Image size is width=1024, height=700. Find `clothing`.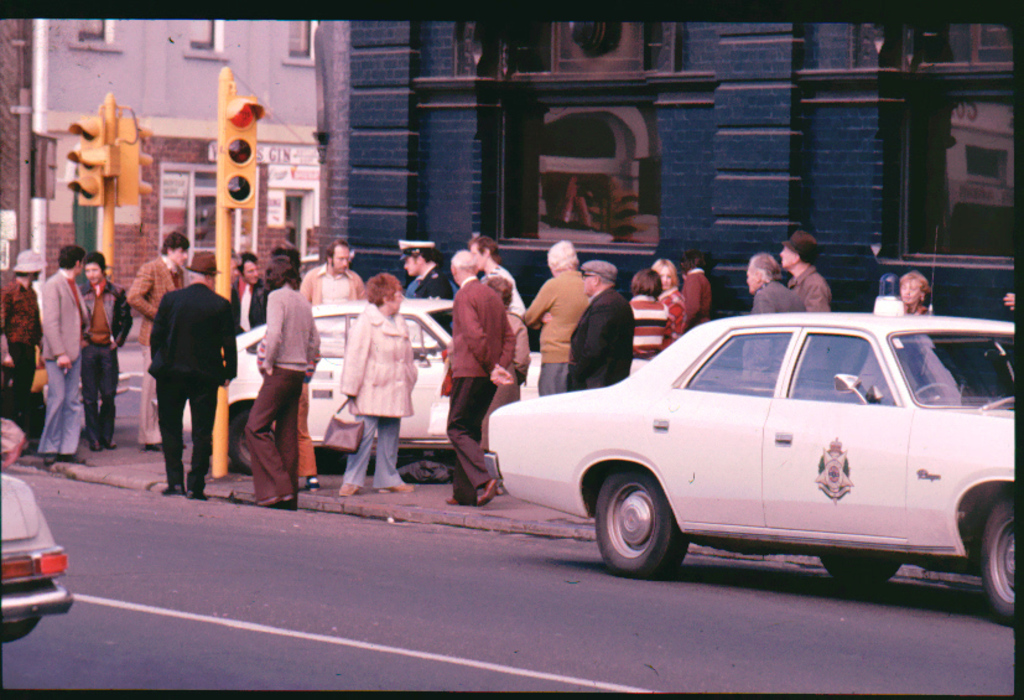
805,270,830,317.
